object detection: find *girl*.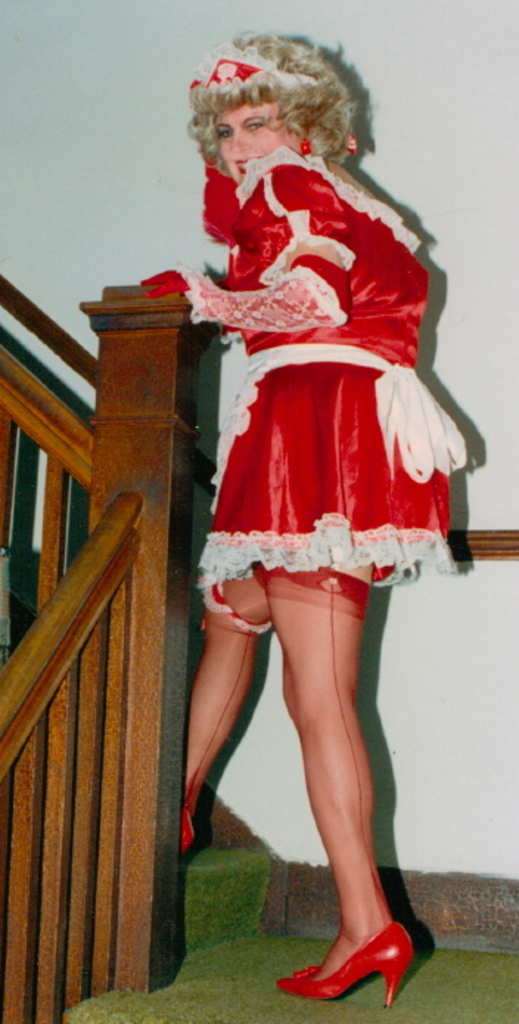
<box>174,32,460,969</box>.
